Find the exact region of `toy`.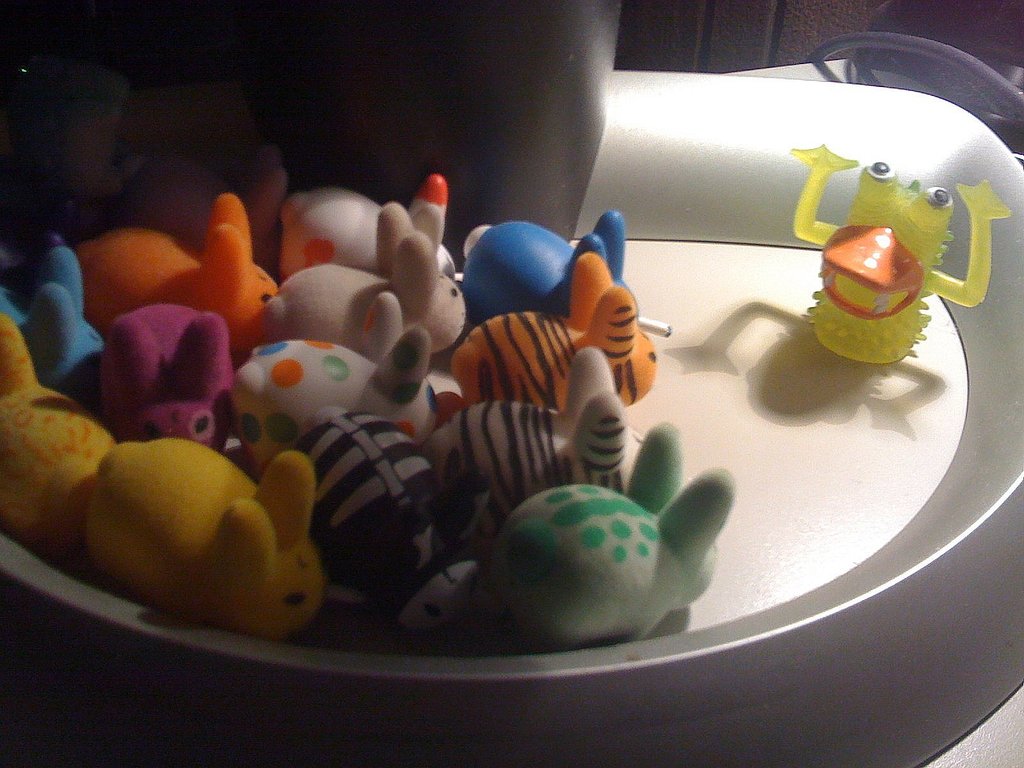
Exact region: [769, 143, 1012, 392].
